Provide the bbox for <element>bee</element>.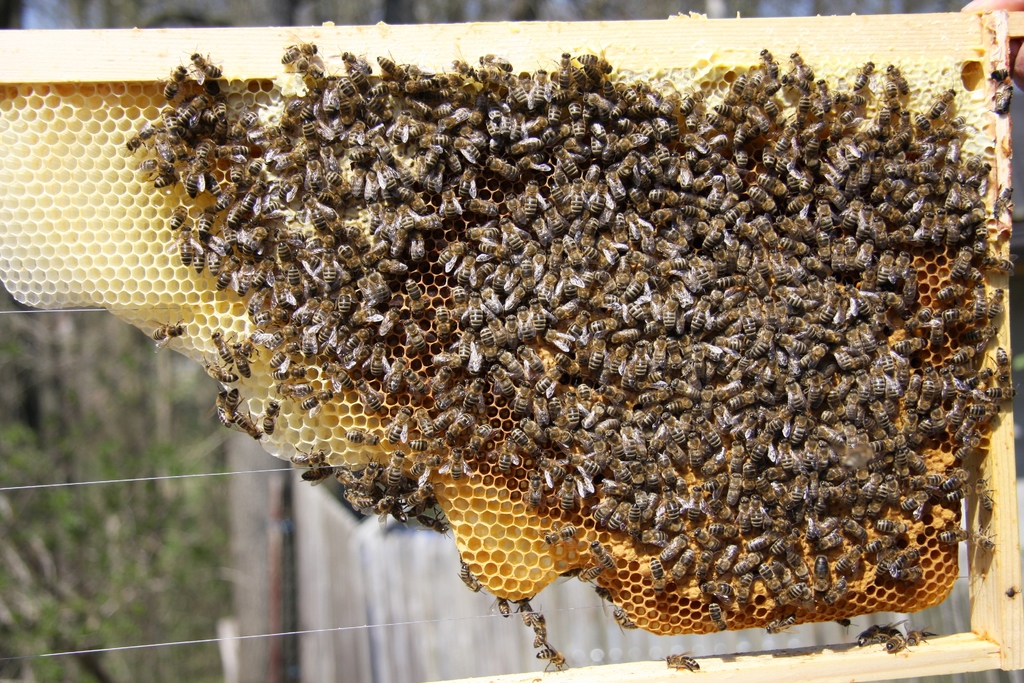
(870,486,889,513).
